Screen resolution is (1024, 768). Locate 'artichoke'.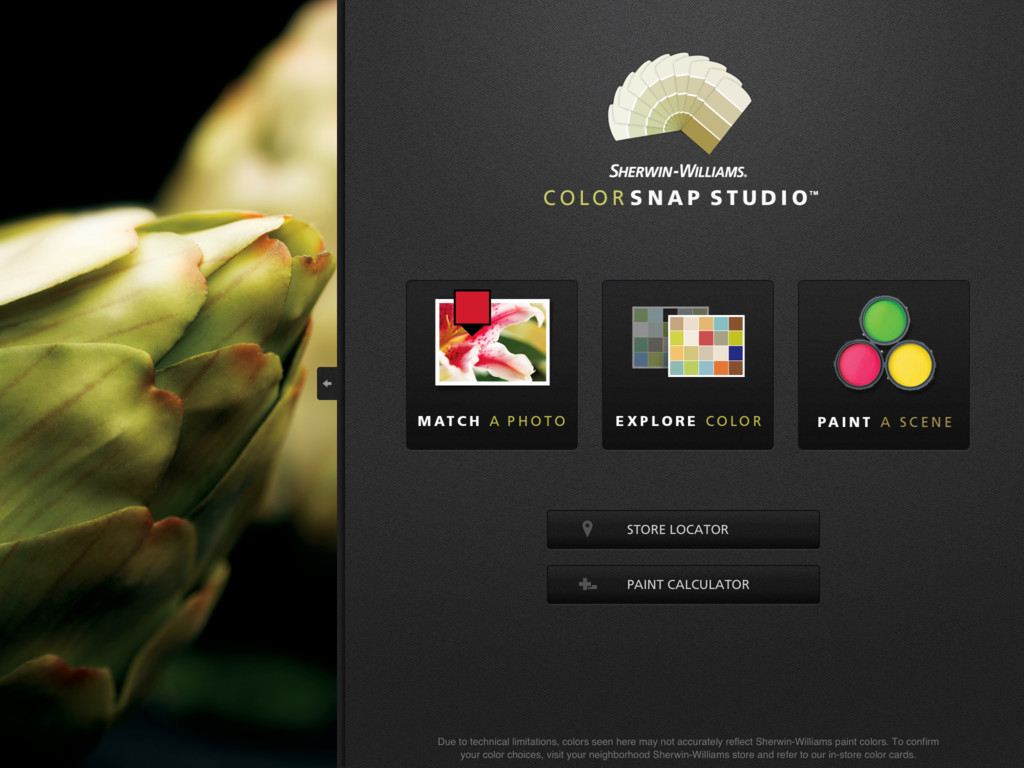
(left=2, top=200, right=338, bottom=742).
